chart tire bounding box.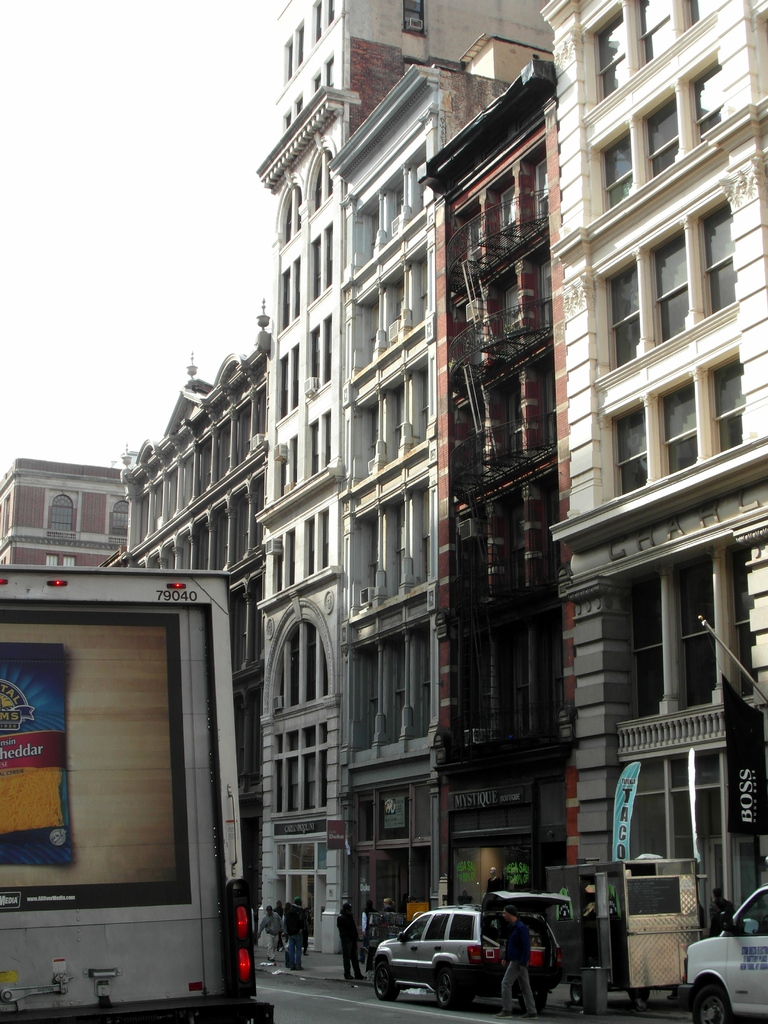
Charted: BBox(432, 966, 457, 998).
